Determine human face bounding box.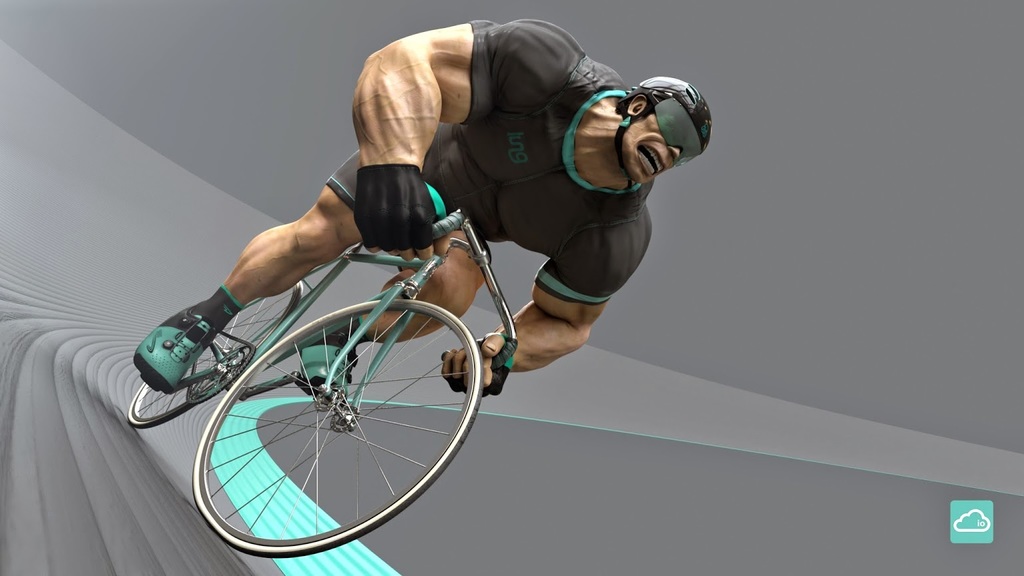
Determined: x1=623, y1=113, x2=680, y2=188.
